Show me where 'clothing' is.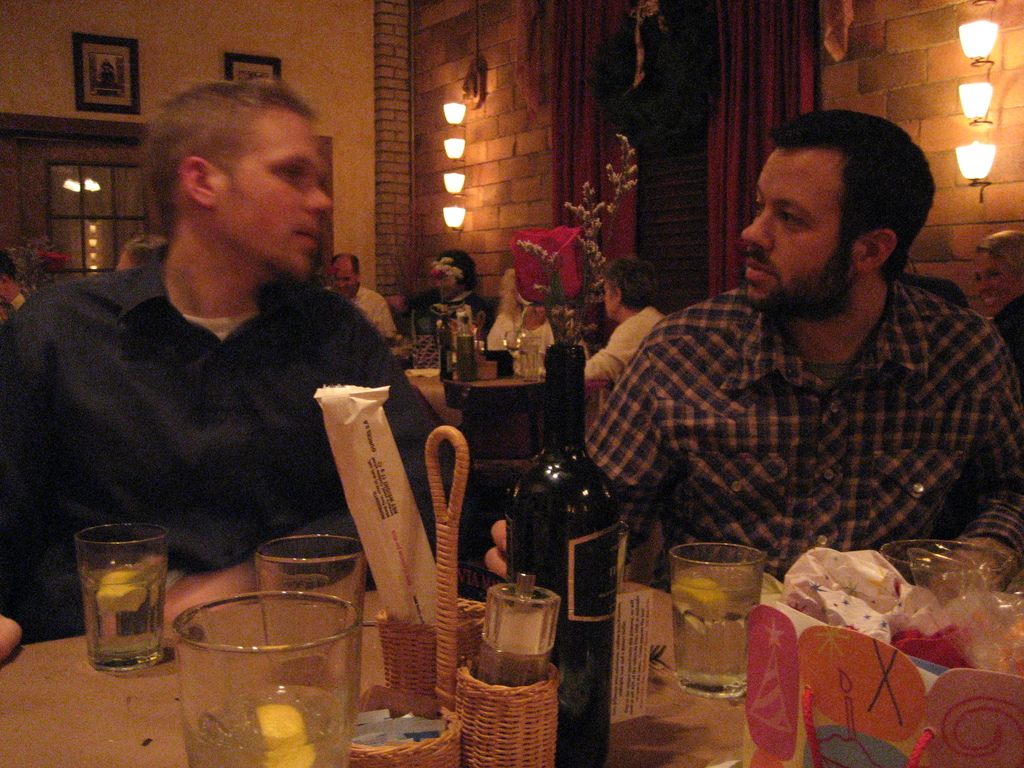
'clothing' is at [left=483, top=308, right=556, bottom=378].
